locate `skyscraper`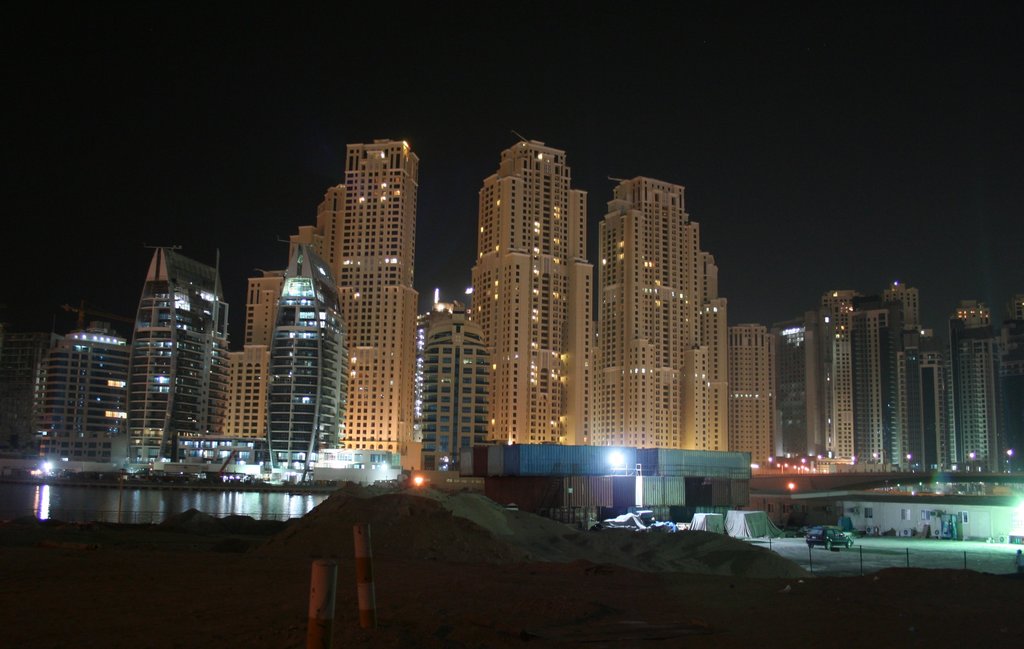
735, 310, 785, 474
